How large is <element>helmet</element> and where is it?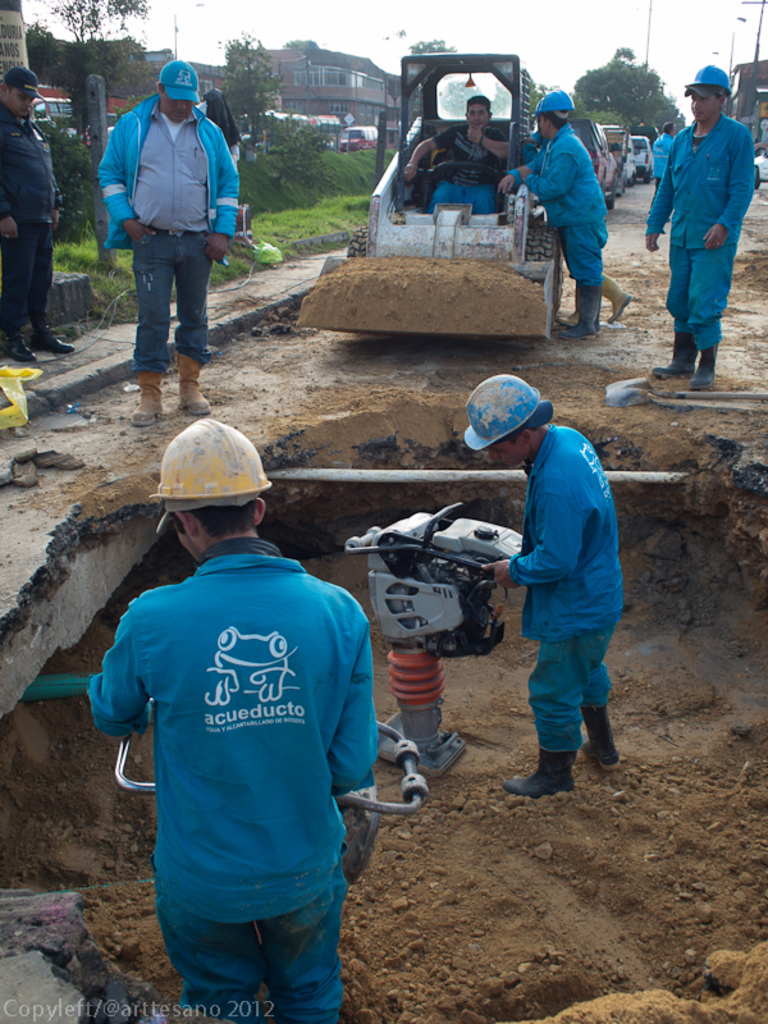
Bounding box: BBox(530, 87, 577, 123).
